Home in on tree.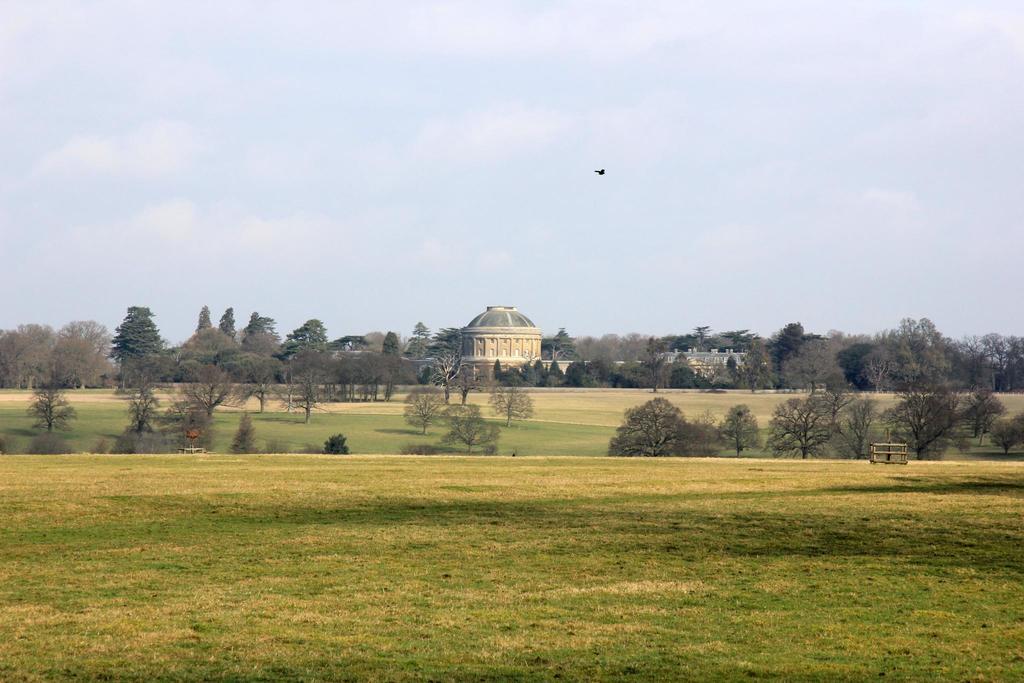
Homed in at box=[403, 385, 451, 431].
